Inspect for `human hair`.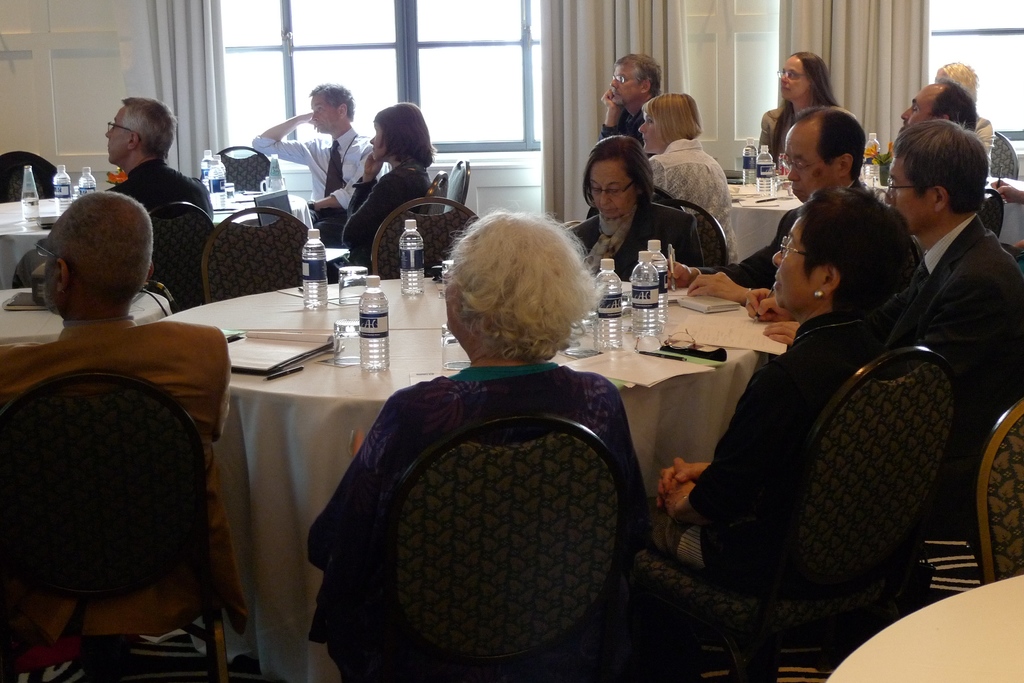
Inspection: bbox(792, 105, 862, 184).
